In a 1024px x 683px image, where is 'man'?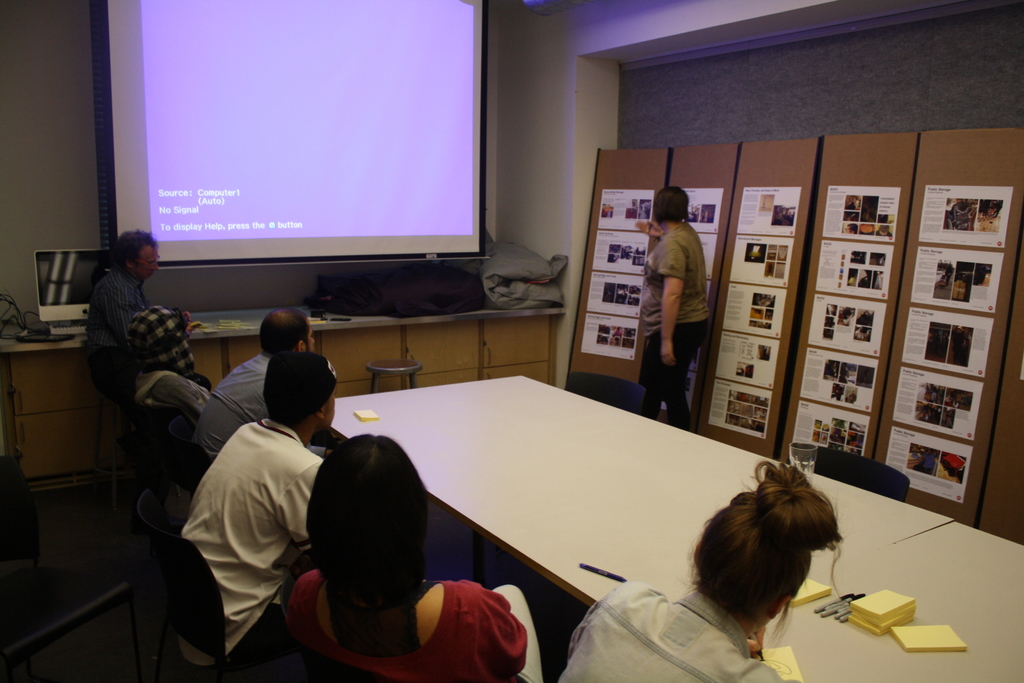
box=[161, 301, 312, 491].
